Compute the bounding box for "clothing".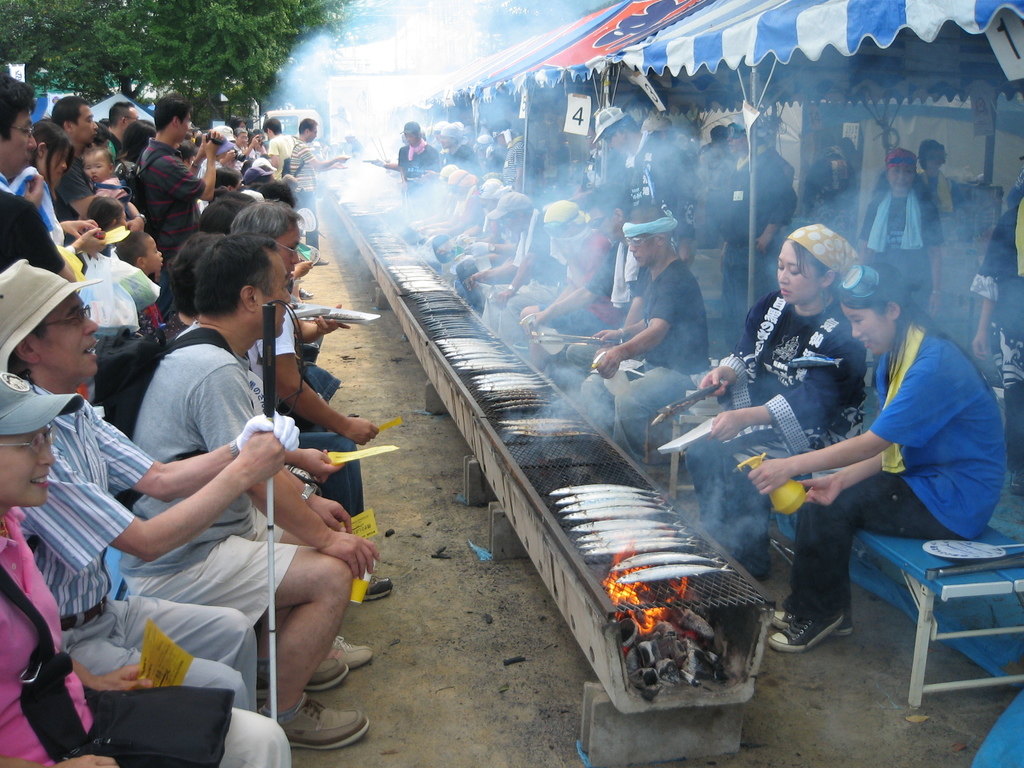
[x1=757, y1=269, x2=999, y2=632].
